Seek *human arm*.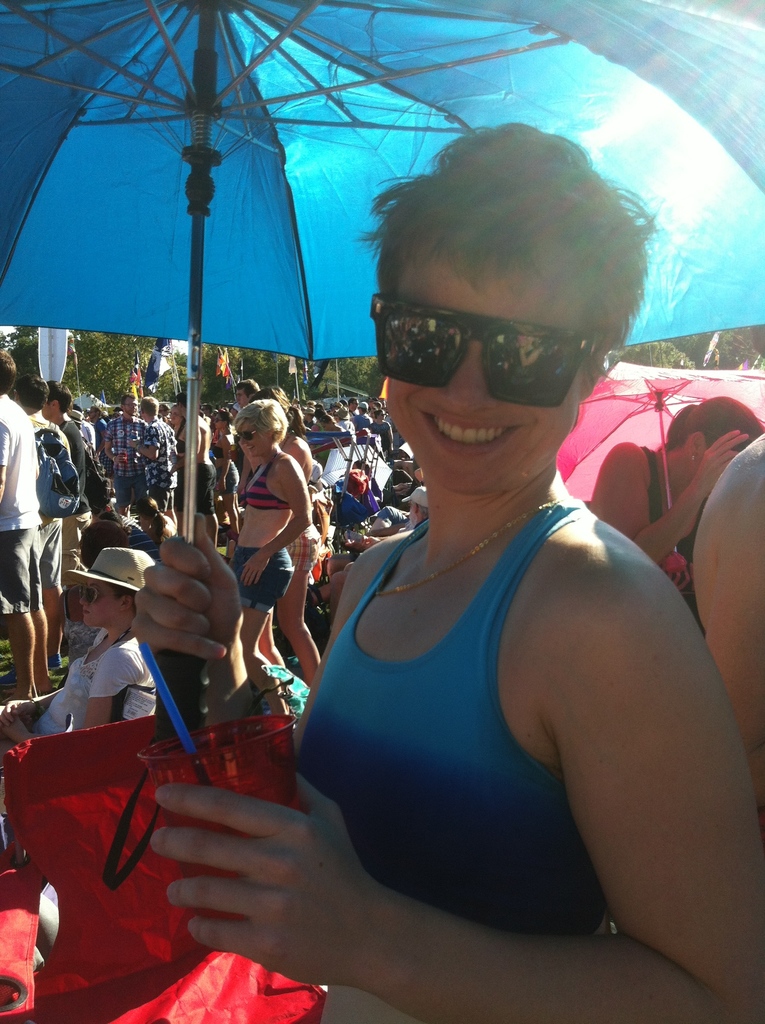
80, 644, 129, 728.
